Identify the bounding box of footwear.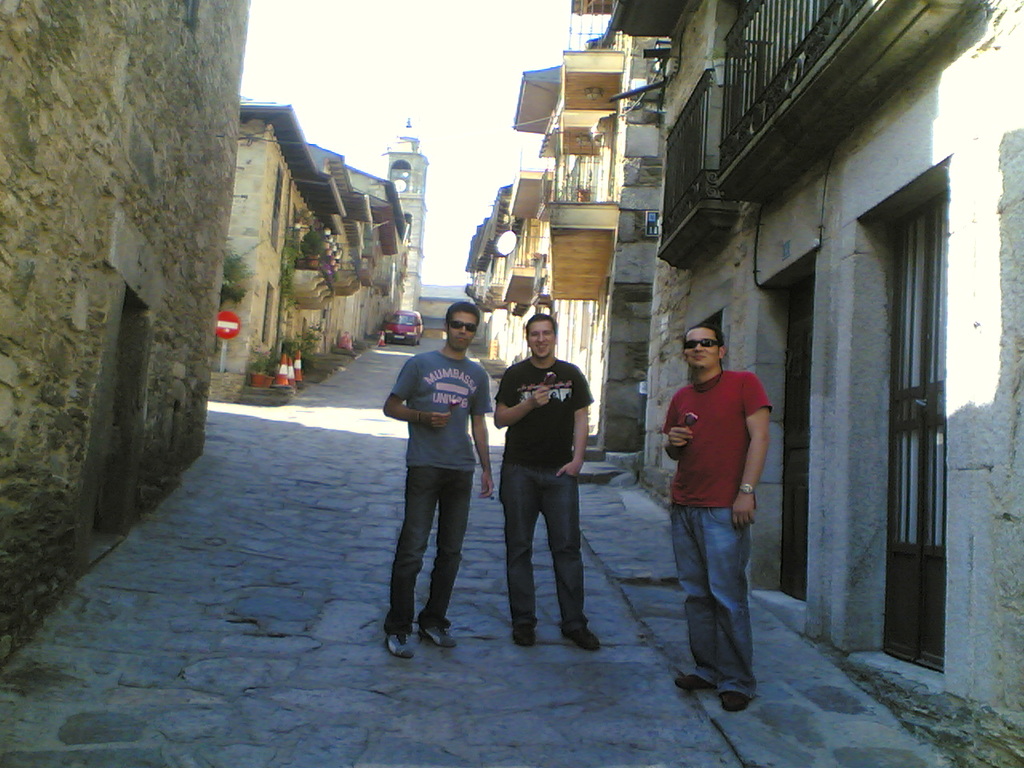
673:661:761:720.
